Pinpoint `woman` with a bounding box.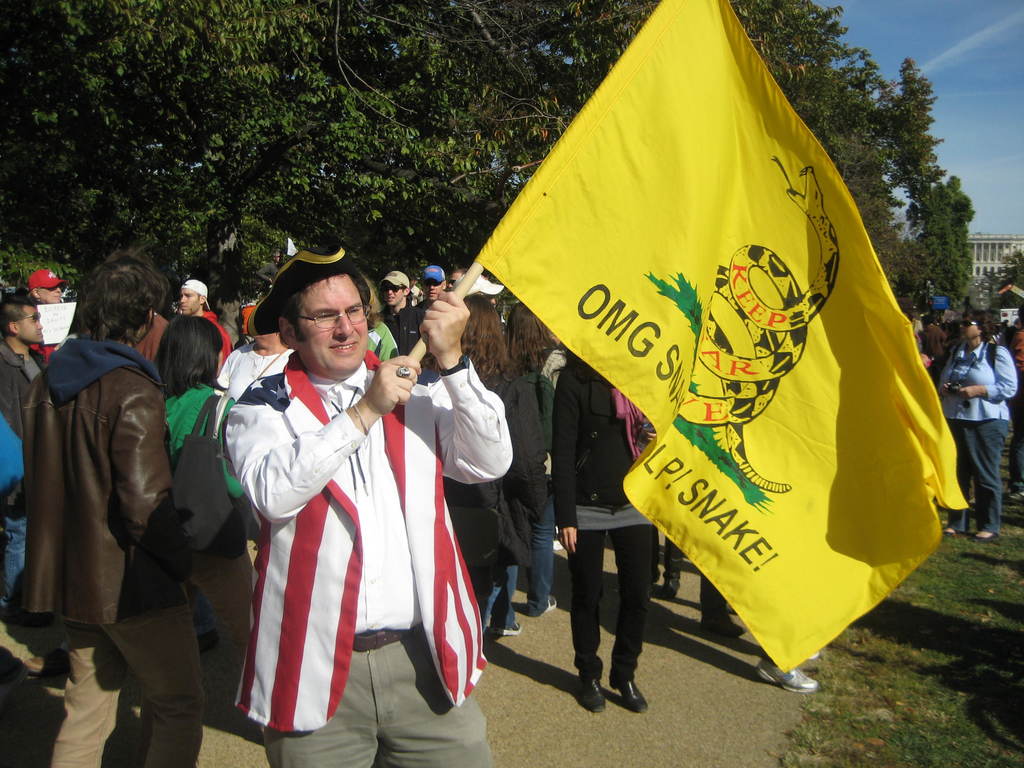
rect(508, 303, 557, 620).
